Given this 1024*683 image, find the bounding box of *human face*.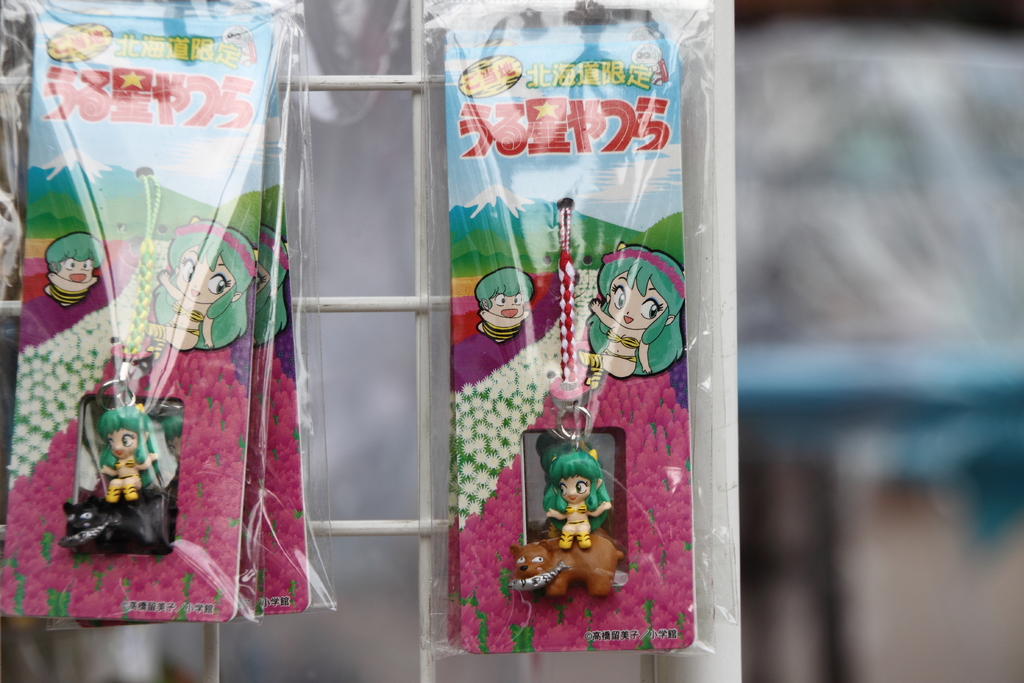
select_region(177, 241, 230, 306).
